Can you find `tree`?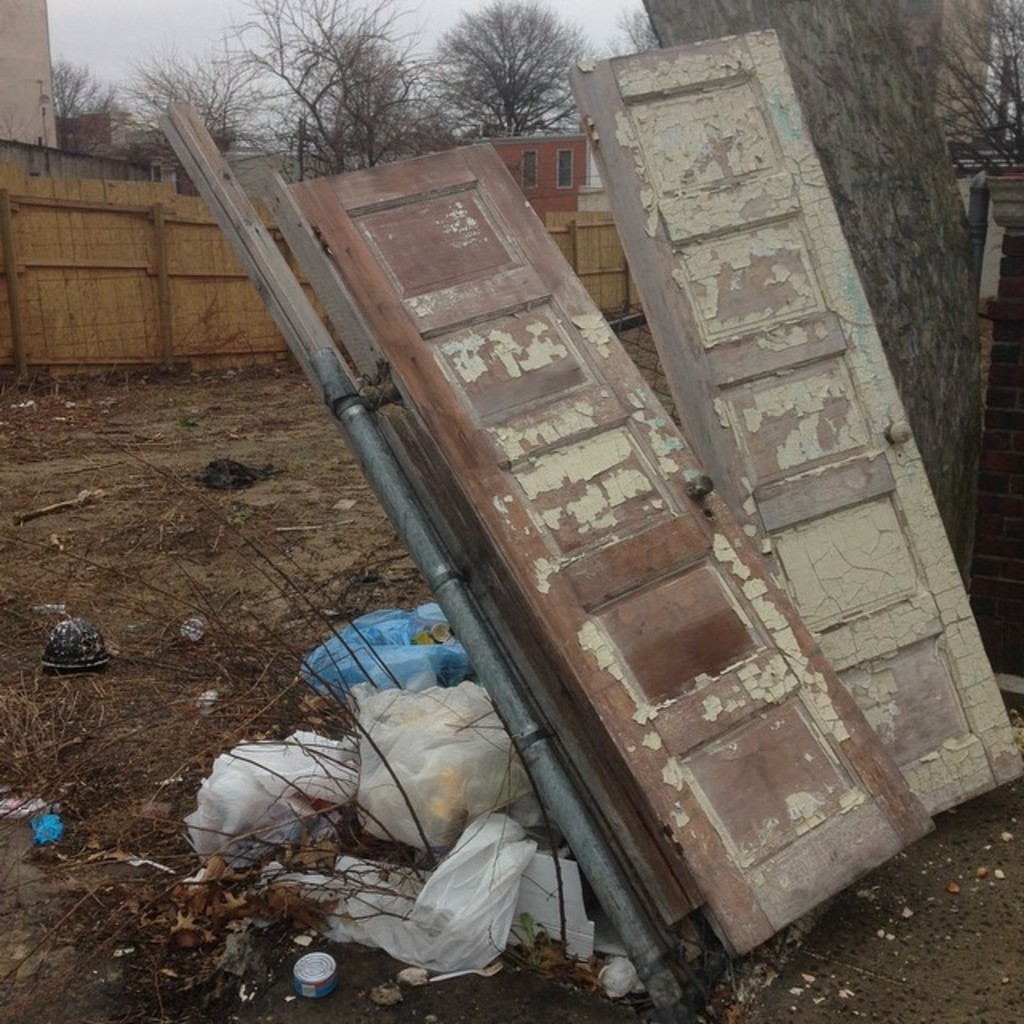
Yes, bounding box: (301,19,406,154).
